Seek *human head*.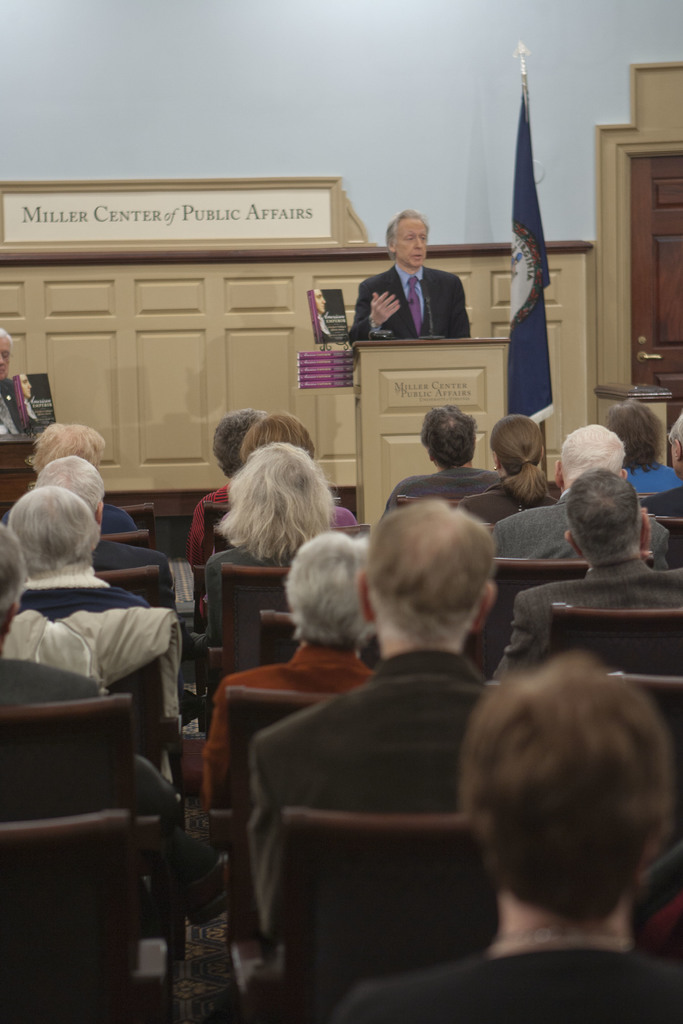
416,410,479,469.
